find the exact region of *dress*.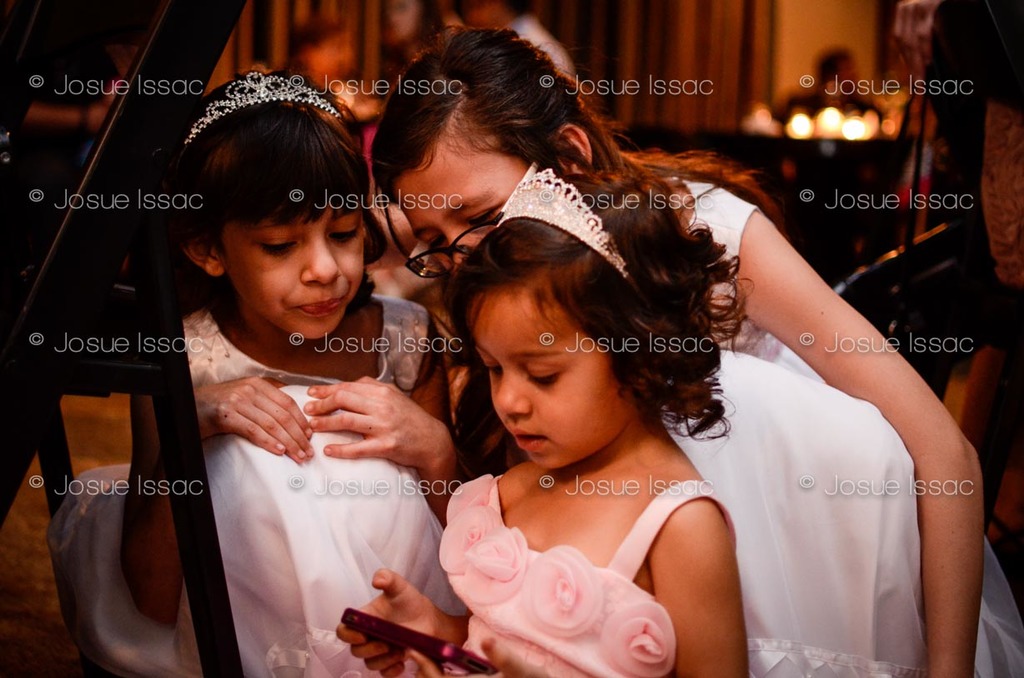
Exact region: 657/177/1023/677.
